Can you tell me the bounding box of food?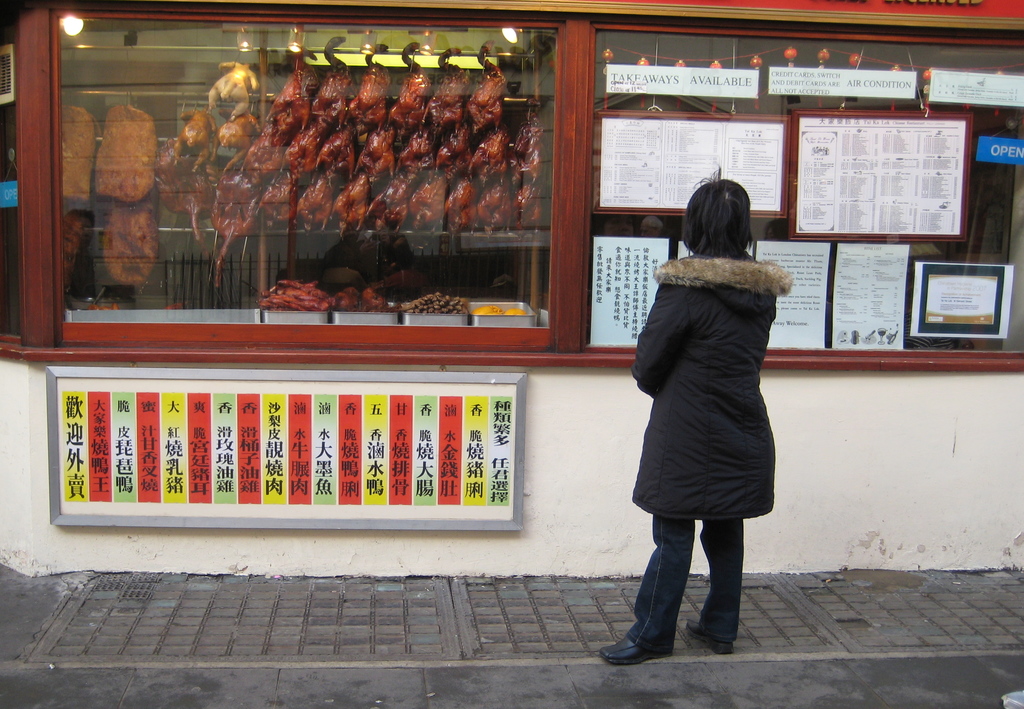
x1=317 y1=125 x2=360 y2=179.
